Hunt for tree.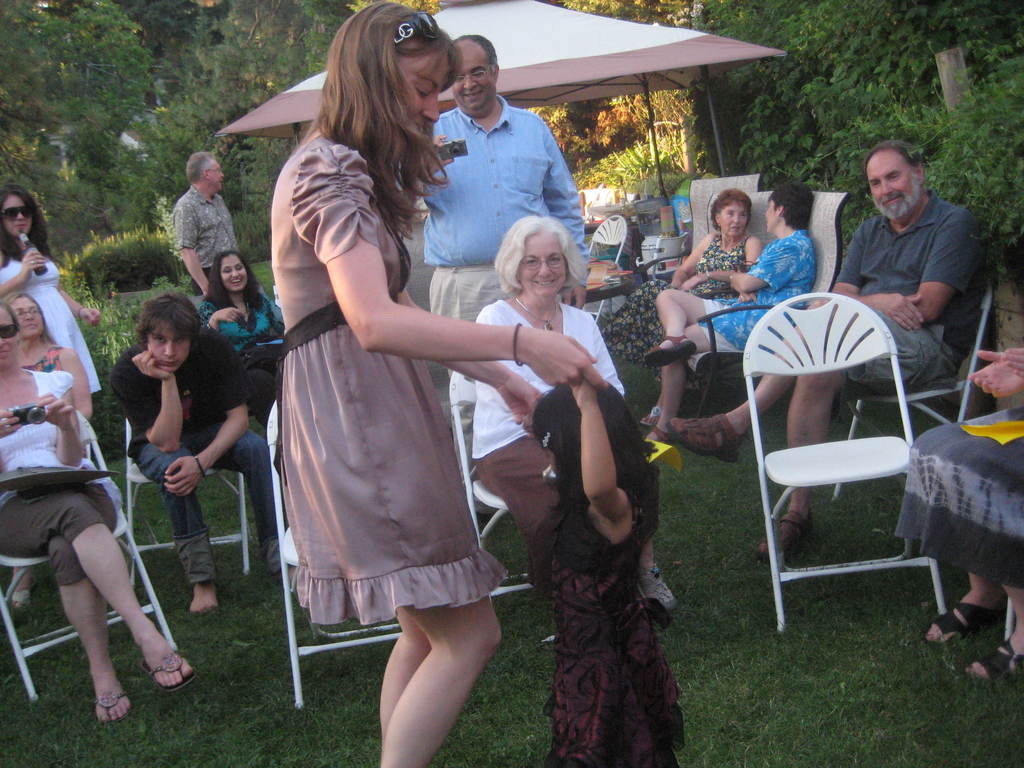
Hunted down at [x1=28, y1=0, x2=152, y2=239].
